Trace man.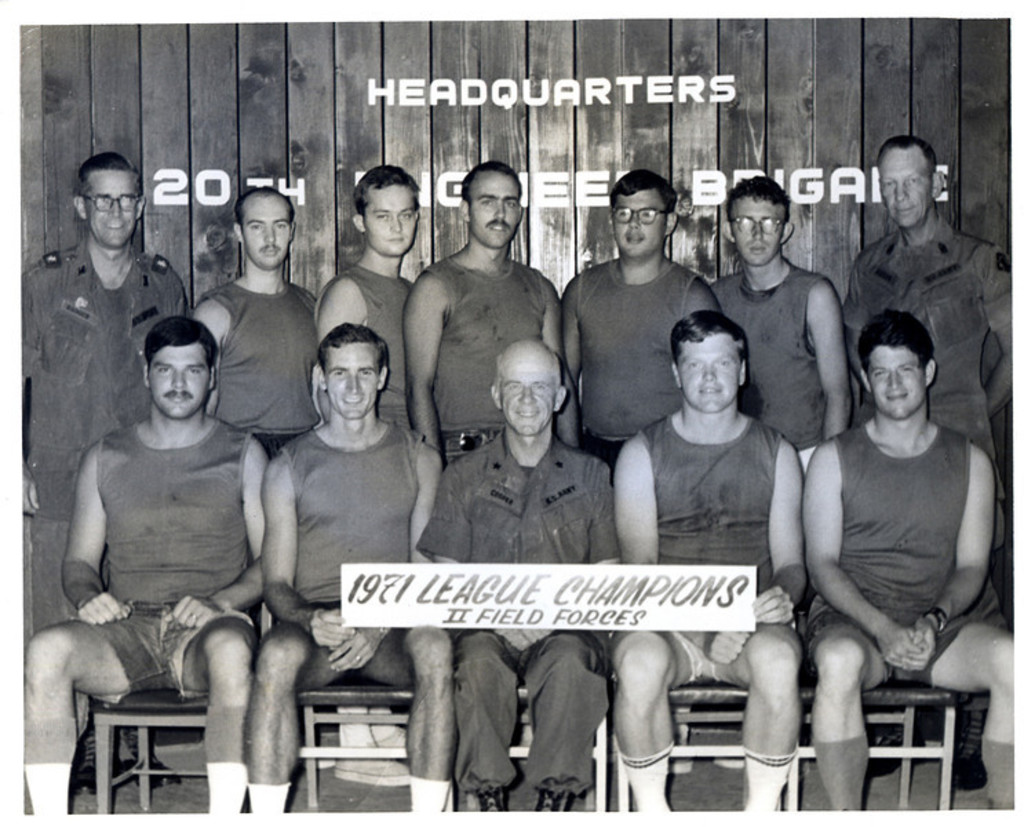
Traced to select_region(44, 274, 294, 805).
